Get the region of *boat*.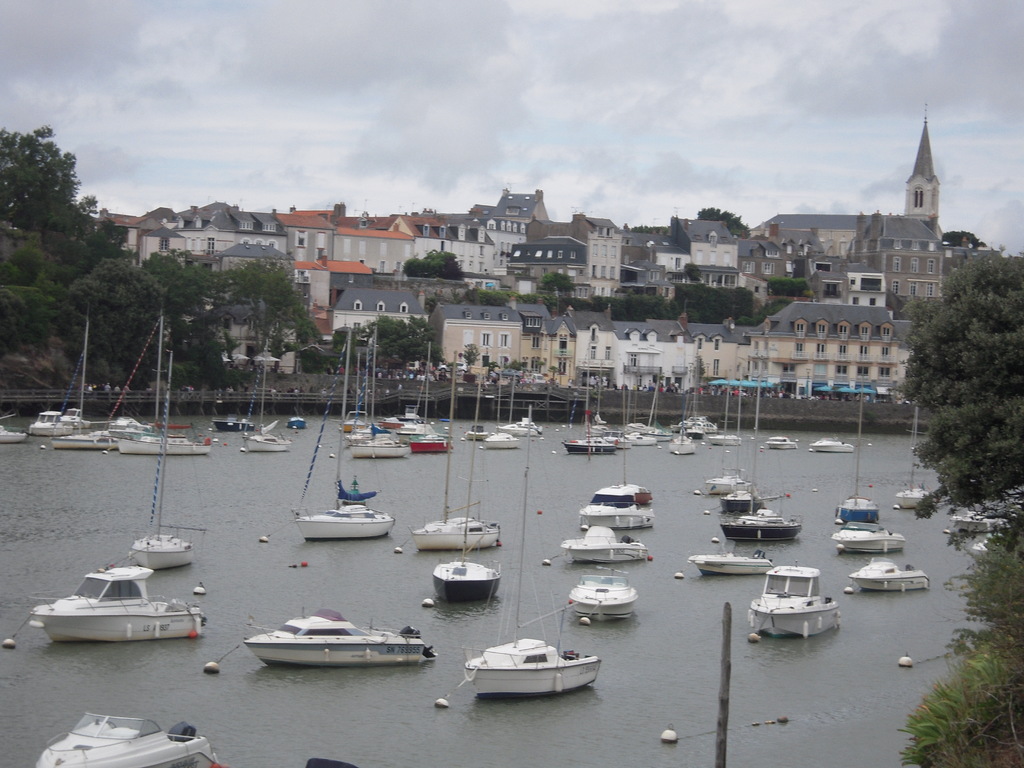
select_region(685, 540, 788, 579).
